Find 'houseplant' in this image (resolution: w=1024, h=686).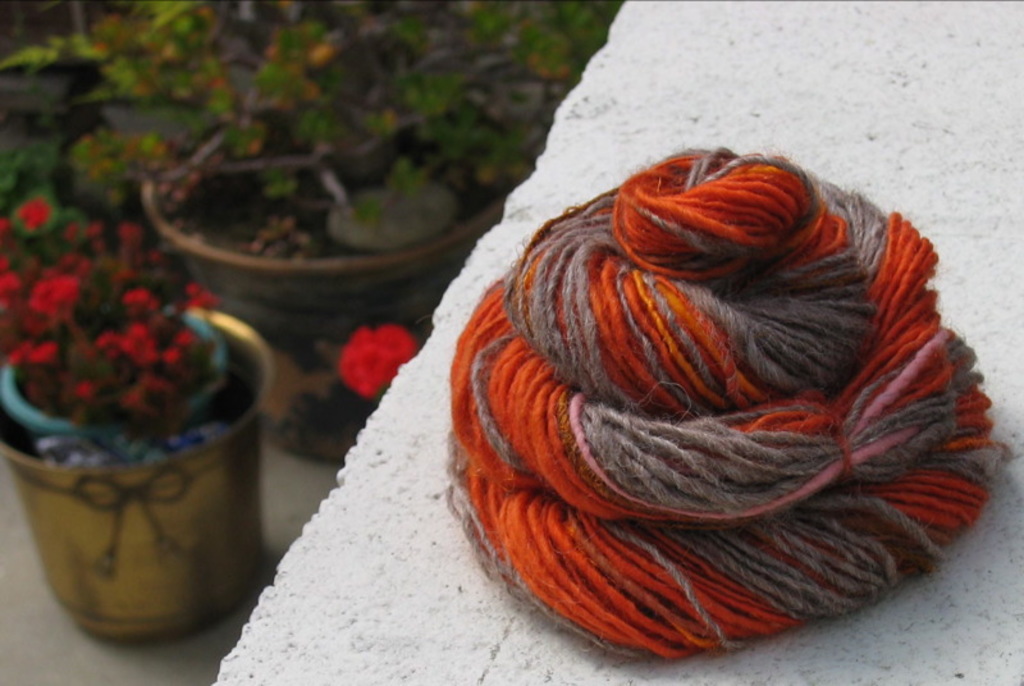
<box>0,192,278,646</box>.
